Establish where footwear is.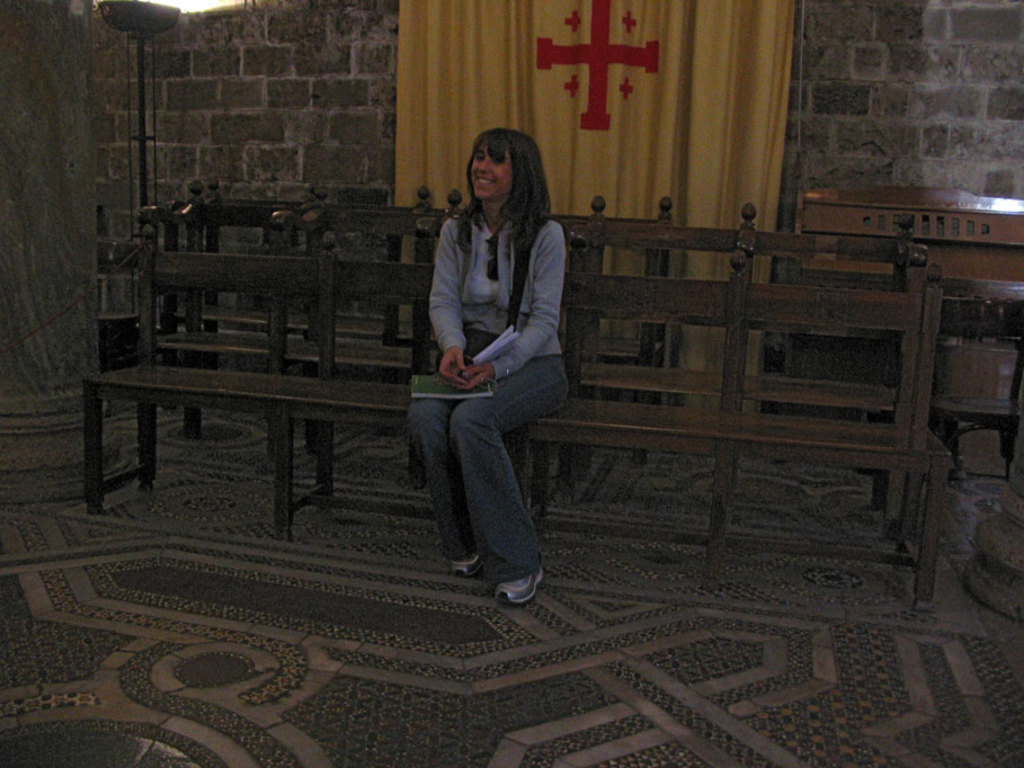
Established at left=444, top=535, right=534, bottom=609.
